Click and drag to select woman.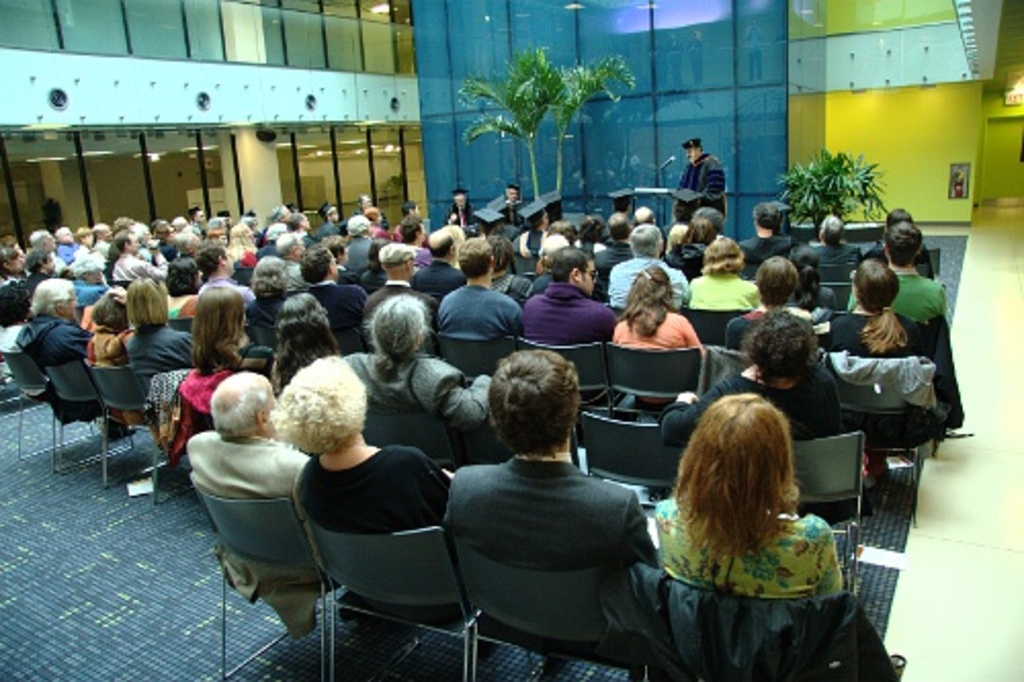
Selection: <bbox>846, 221, 952, 324</bbox>.
